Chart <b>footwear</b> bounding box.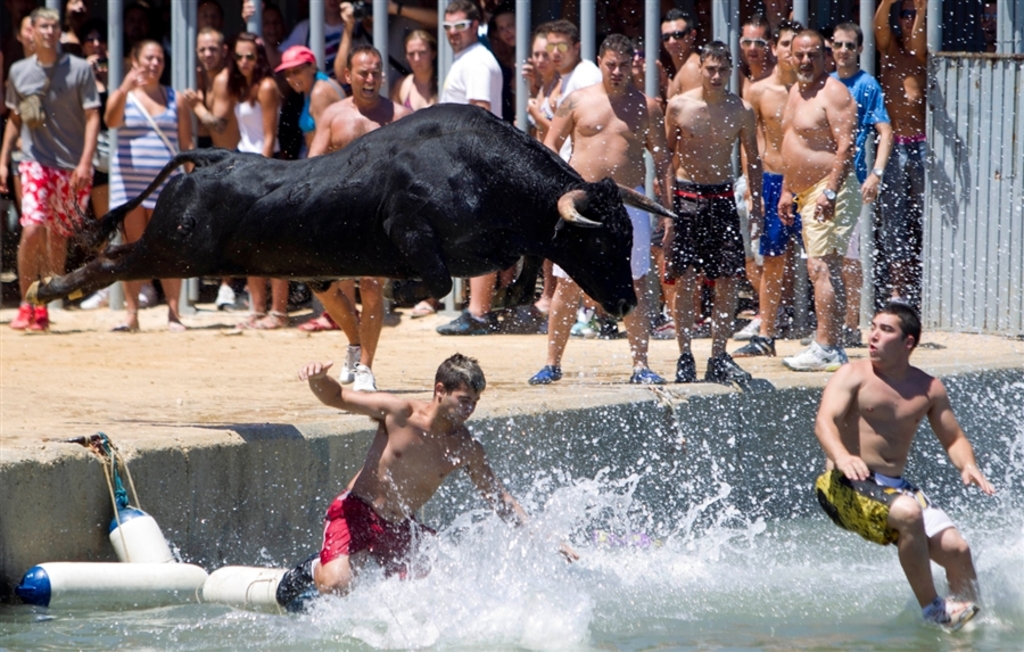
Charted: {"x1": 215, "y1": 279, "x2": 236, "y2": 311}.
